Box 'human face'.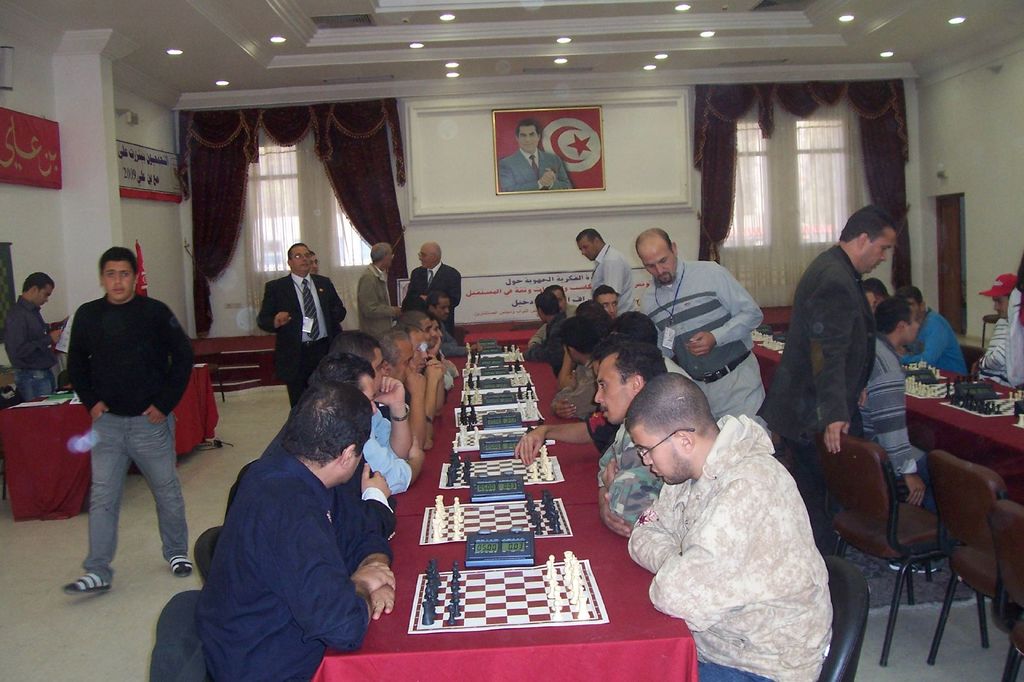
437 302 449 322.
